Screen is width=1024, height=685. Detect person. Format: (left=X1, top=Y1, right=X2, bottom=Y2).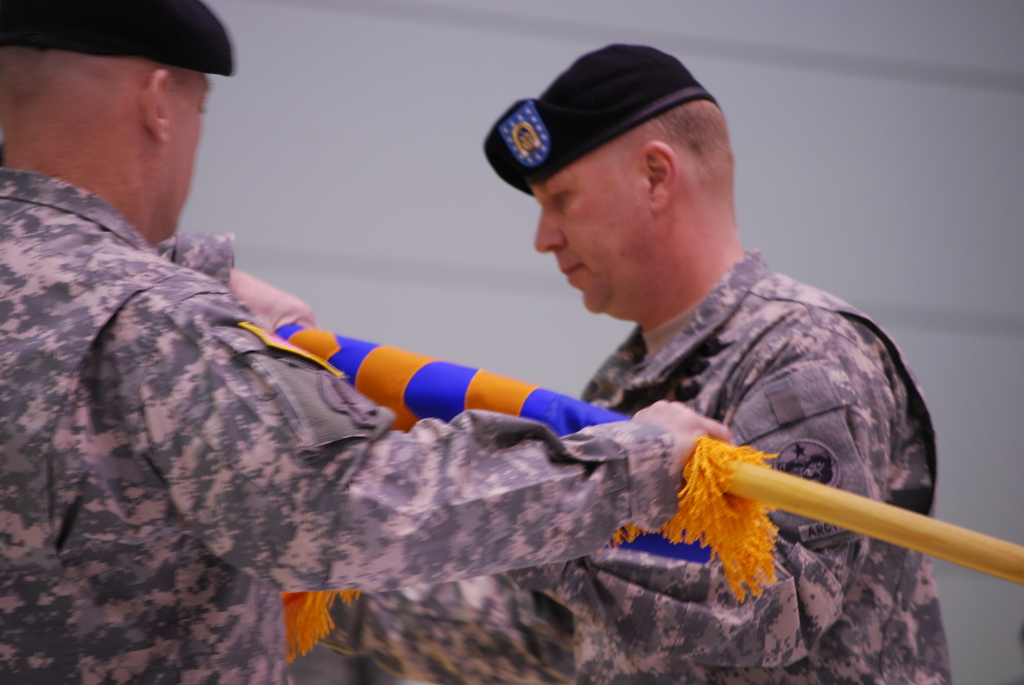
(left=0, top=0, right=734, bottom=684).
